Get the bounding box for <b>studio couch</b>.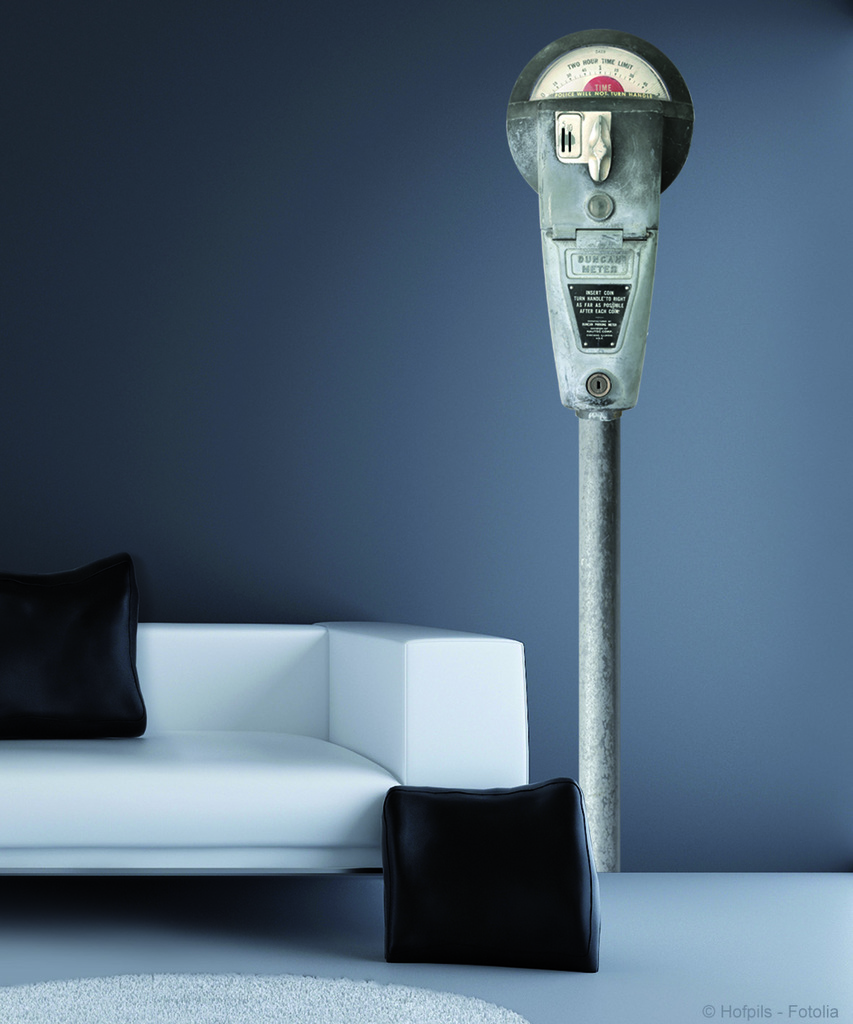
box=[0, 616, 607, 987].
